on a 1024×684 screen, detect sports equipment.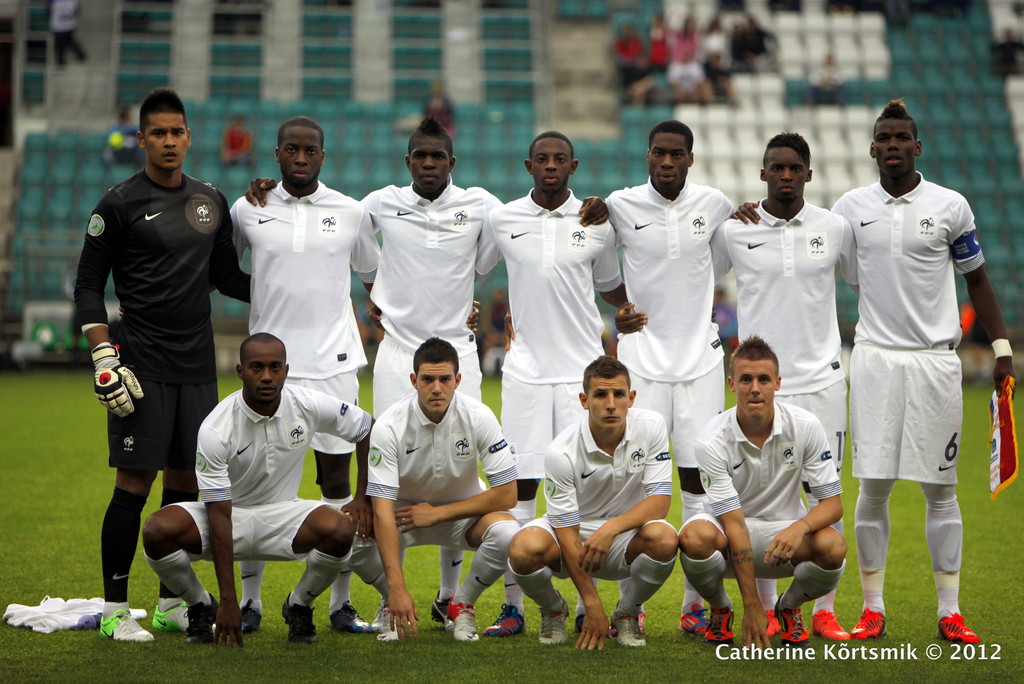
[left=847, top=607, right=888, bottom=640].
